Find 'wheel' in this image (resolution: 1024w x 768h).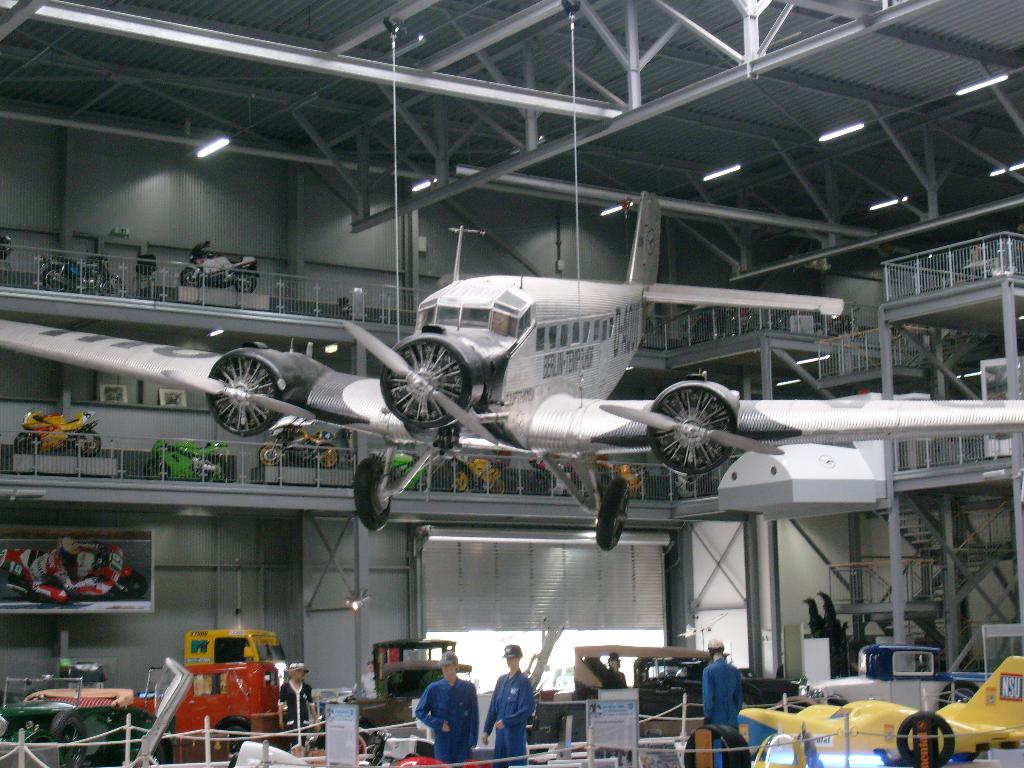
235 274 255 292.
